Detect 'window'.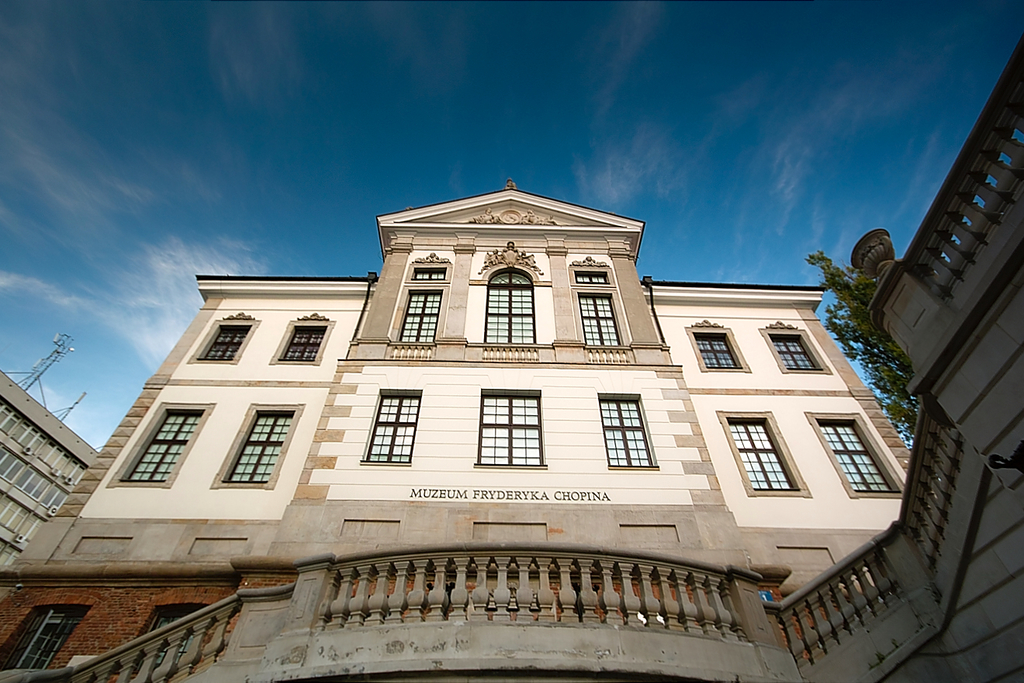
Detected at (x1=407, y1=262, x2=445, y2=279).
